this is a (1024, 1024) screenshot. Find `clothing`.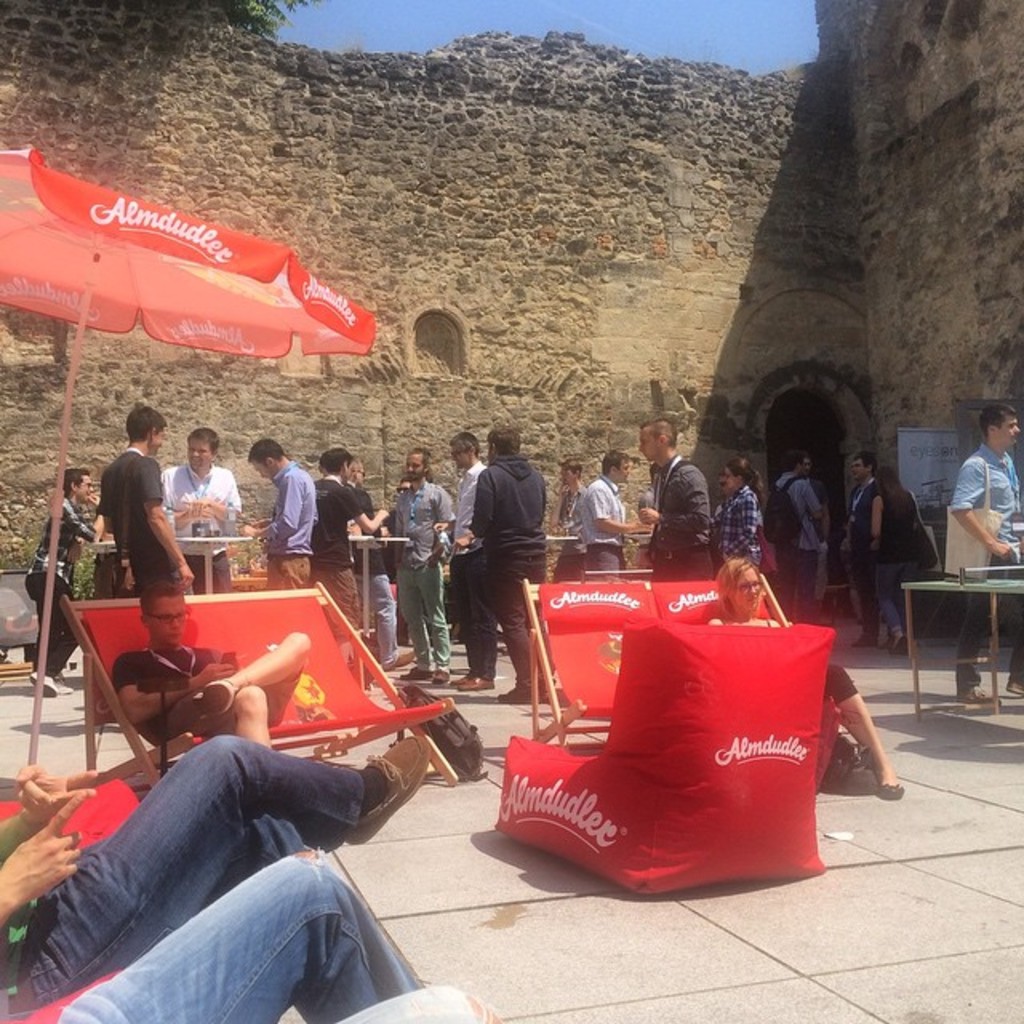
Bounding box: 707, 475, 766, 590.
